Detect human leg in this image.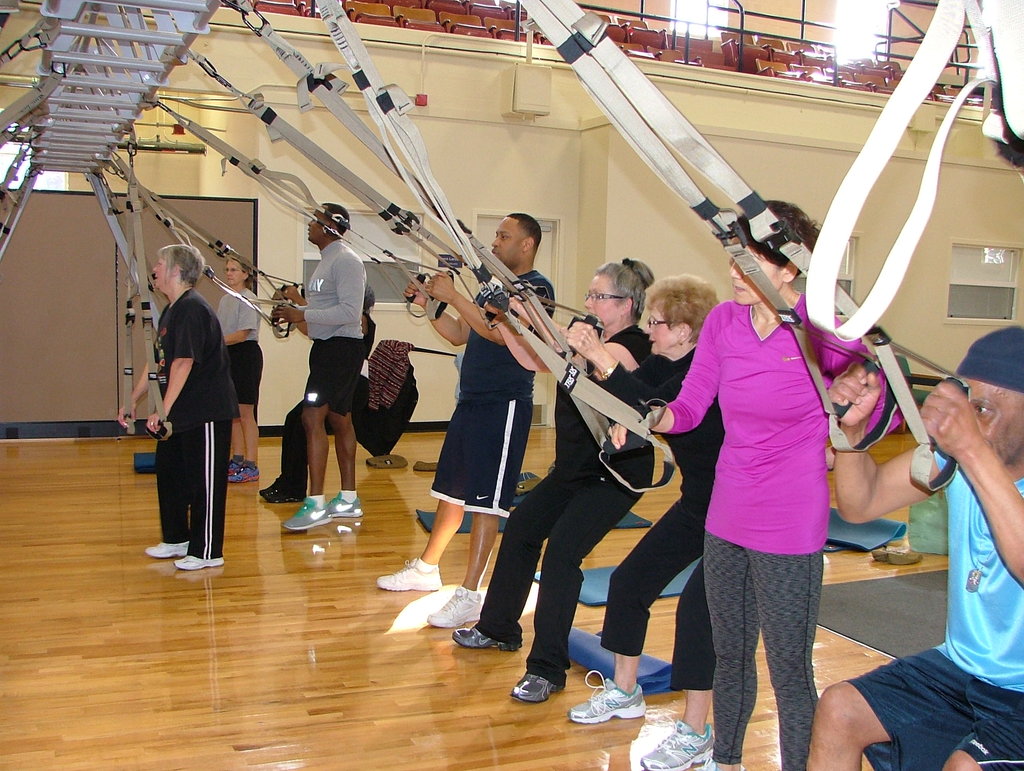
Detection: (x1=515, y1=460, x2=648, y2=699).
